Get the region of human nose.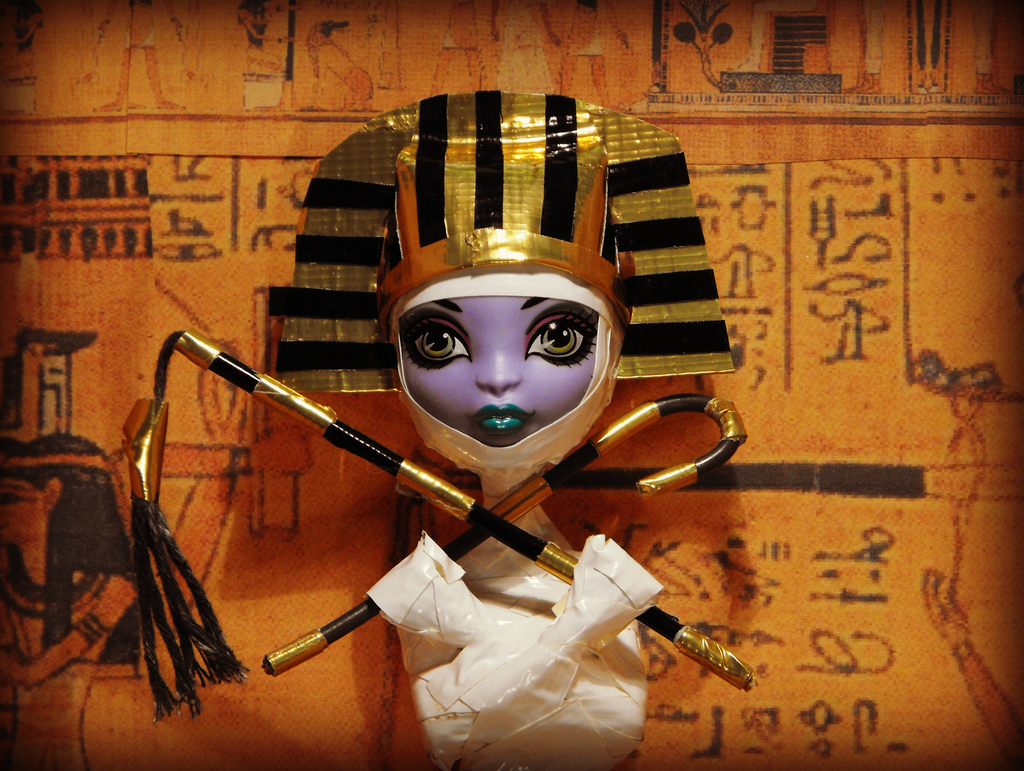
(476,348,523,396).
